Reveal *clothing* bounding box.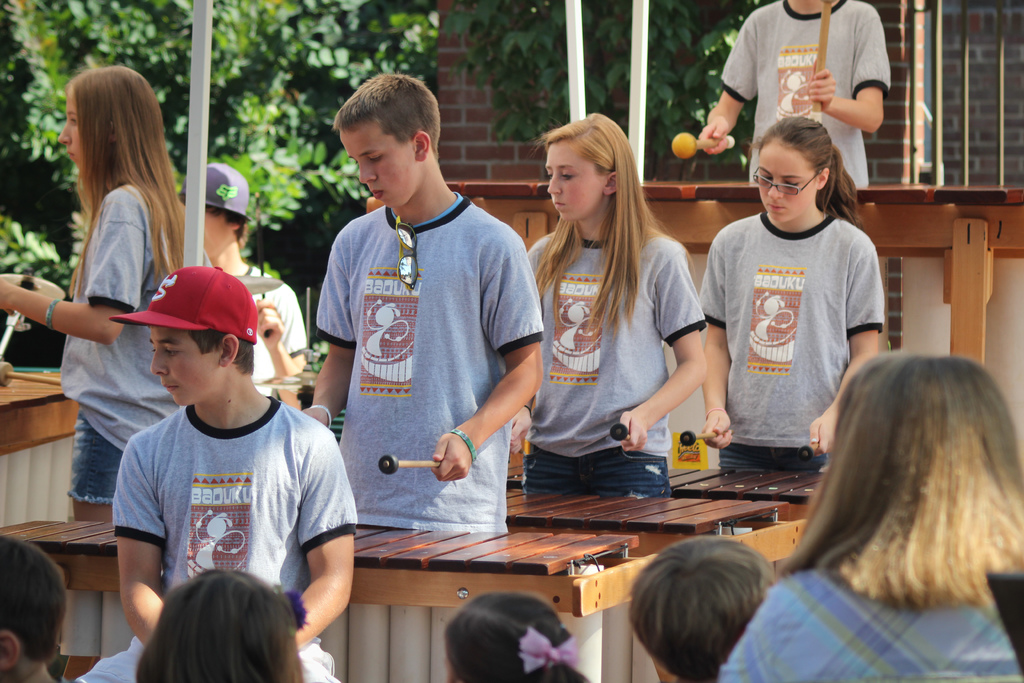
Revealed: {"x1": 719, "y1": 0, "x2": 900, "y2": 188}.
